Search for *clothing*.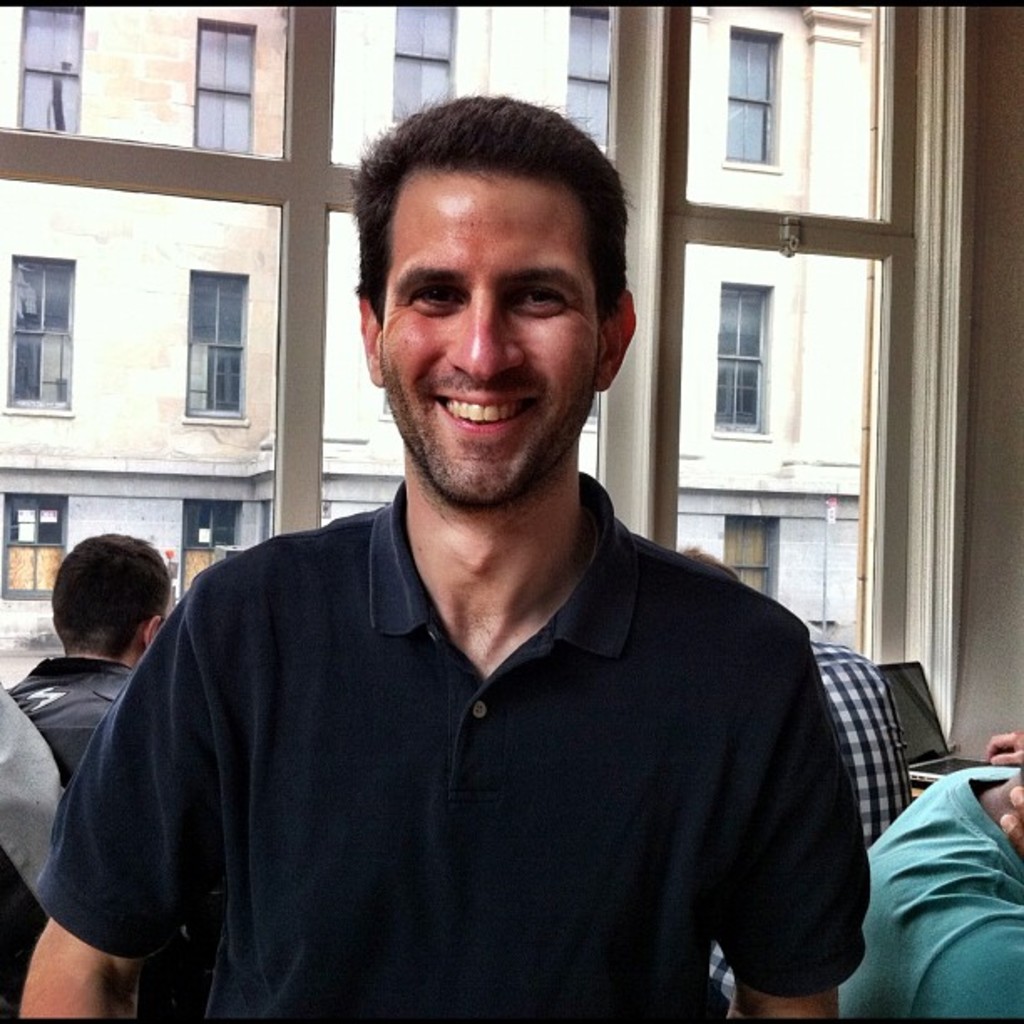
Found at <box>711,634,912,1022</box>.
